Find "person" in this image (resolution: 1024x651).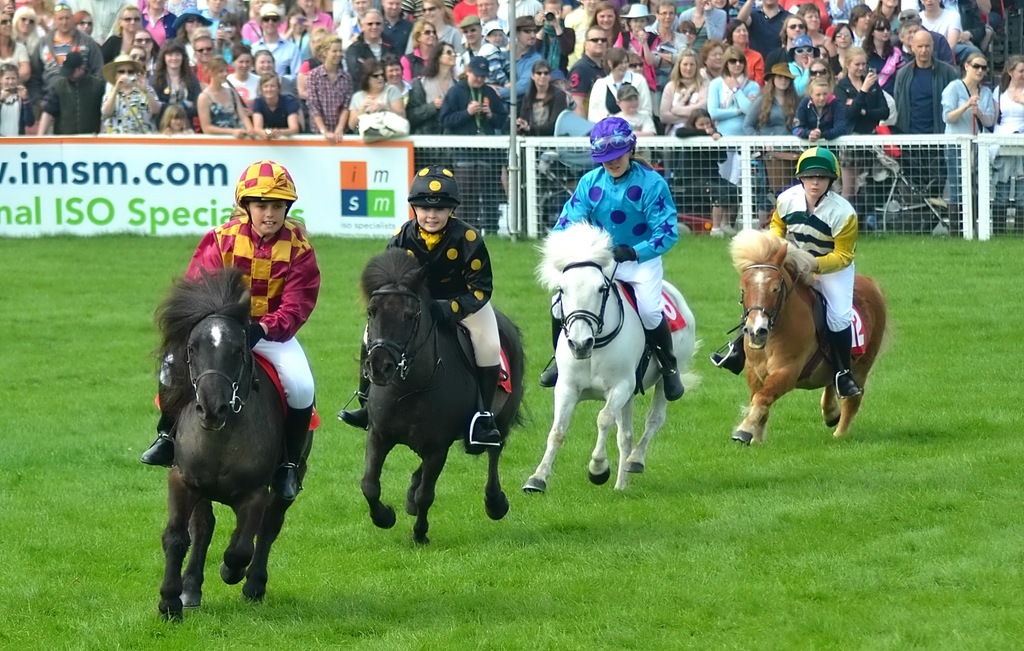
pyautogui.locateOnScreen(136, 158, 317, 505).
